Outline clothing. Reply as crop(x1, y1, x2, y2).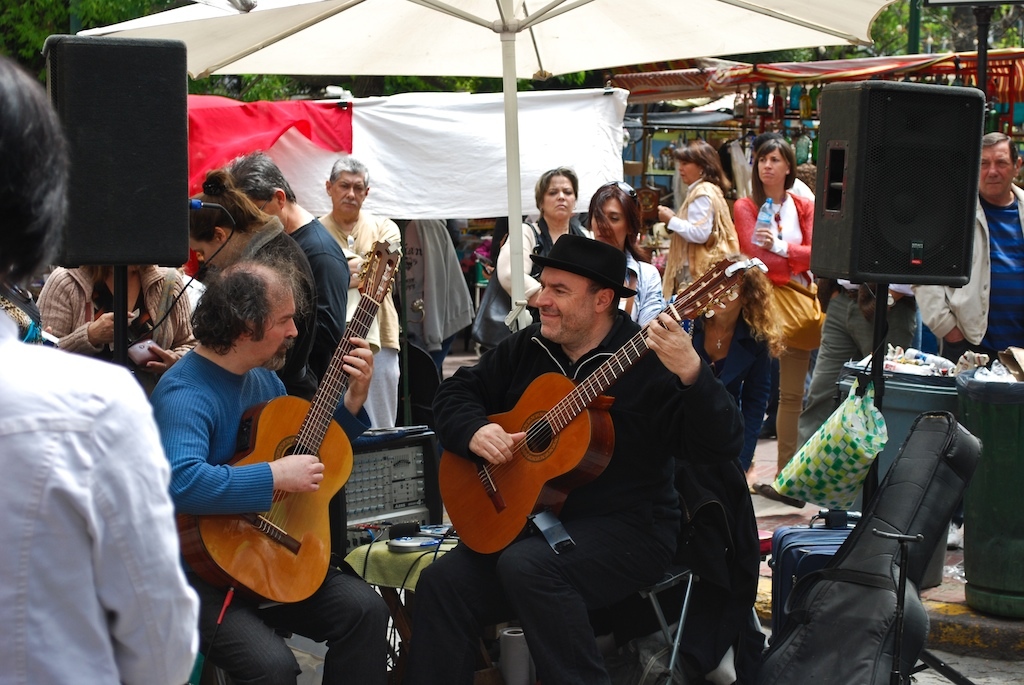
crop(36, 257, 195, 382).
